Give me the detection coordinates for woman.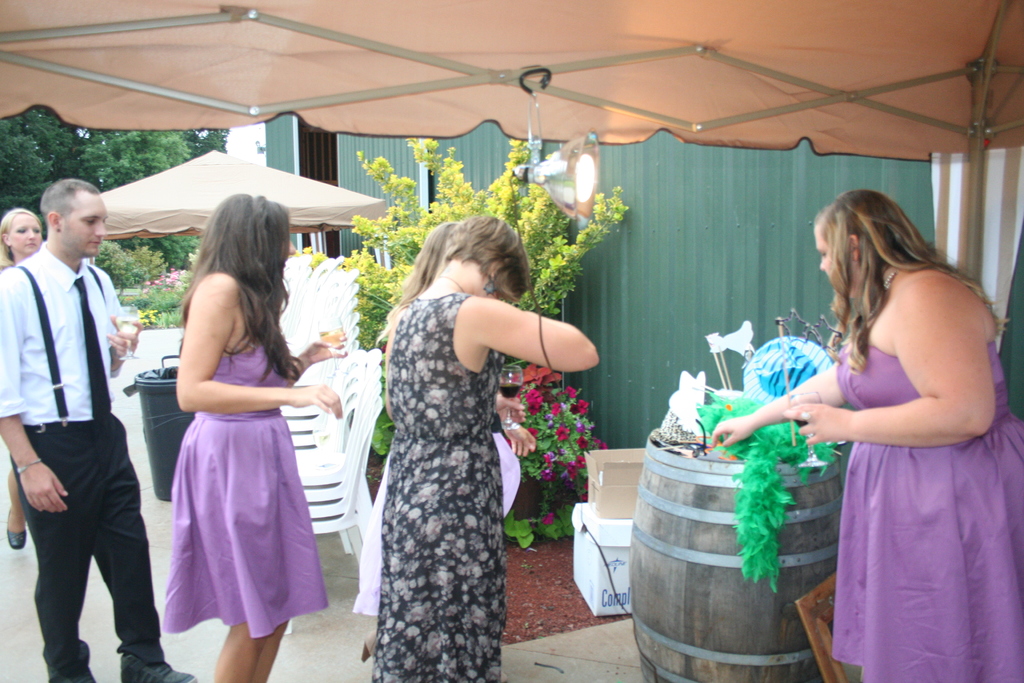
crop(157, 194, 351, 682).
